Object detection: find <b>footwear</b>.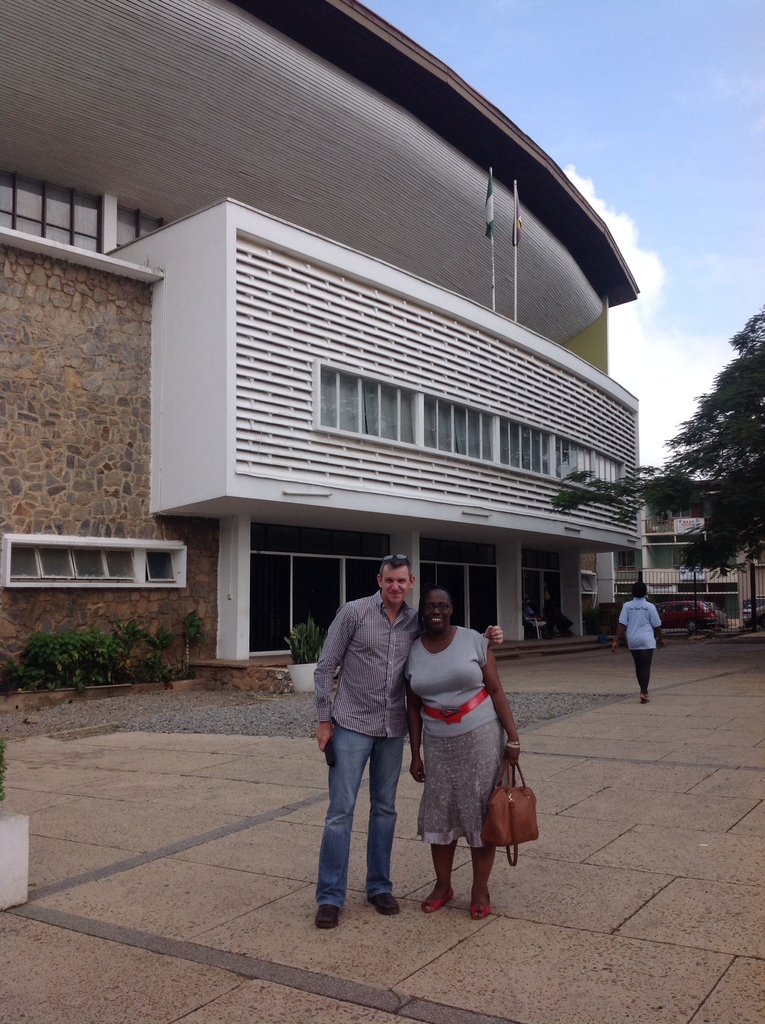
(left=423, top=887, right=456, bottom=911).
